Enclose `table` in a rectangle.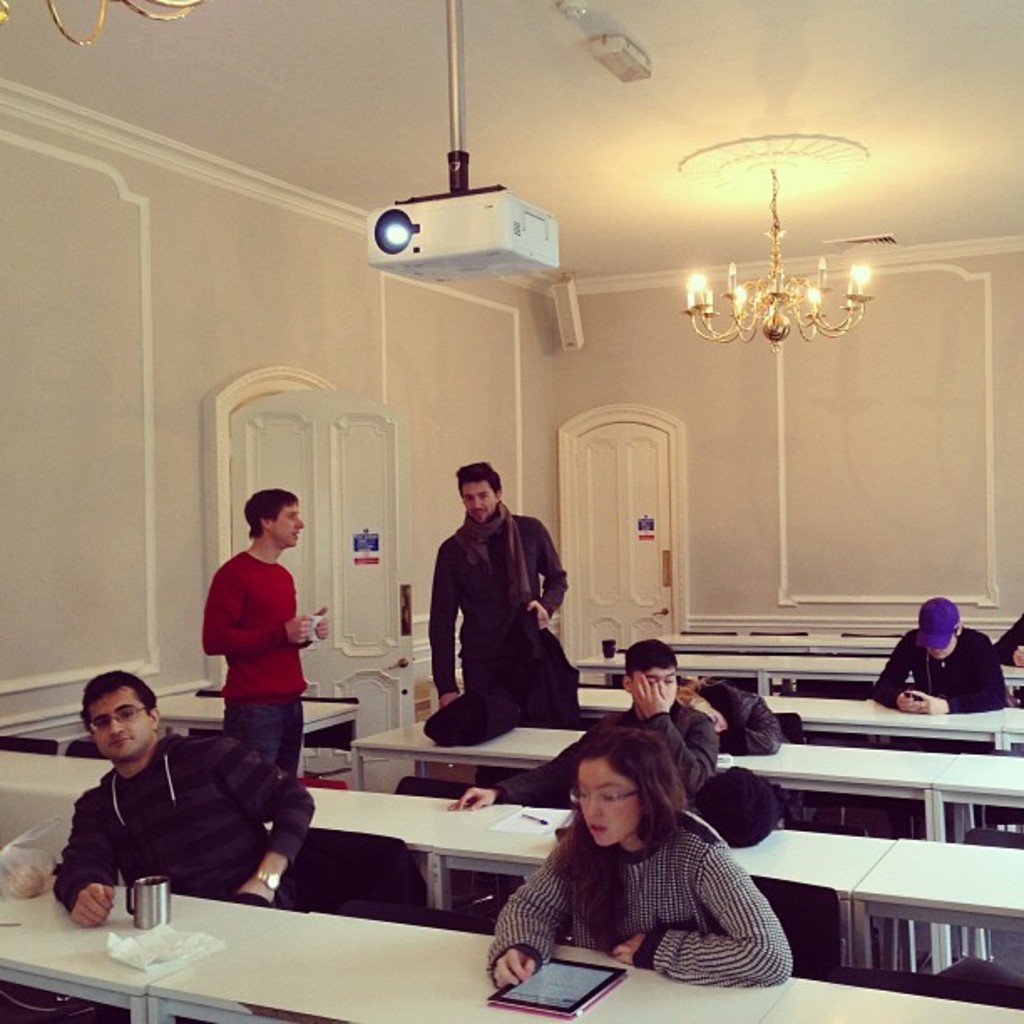
147,907,798,1022.
